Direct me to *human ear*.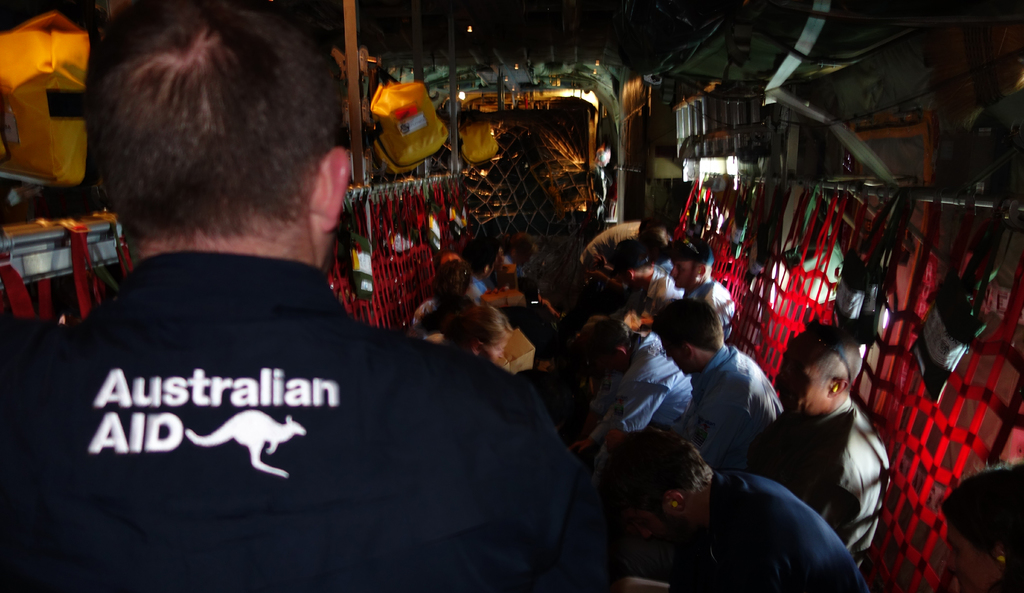
Direction: crop(828, 379, 849, 400).
